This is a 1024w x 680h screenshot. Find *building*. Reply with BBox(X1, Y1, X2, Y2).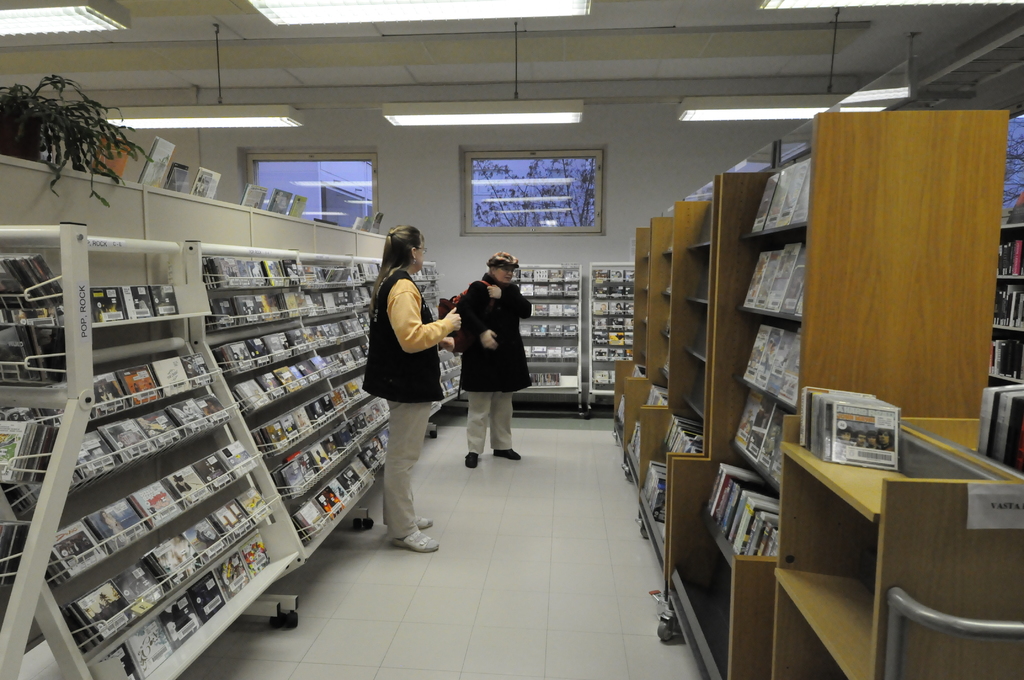
BBox(0, 0, 1023, 679).
